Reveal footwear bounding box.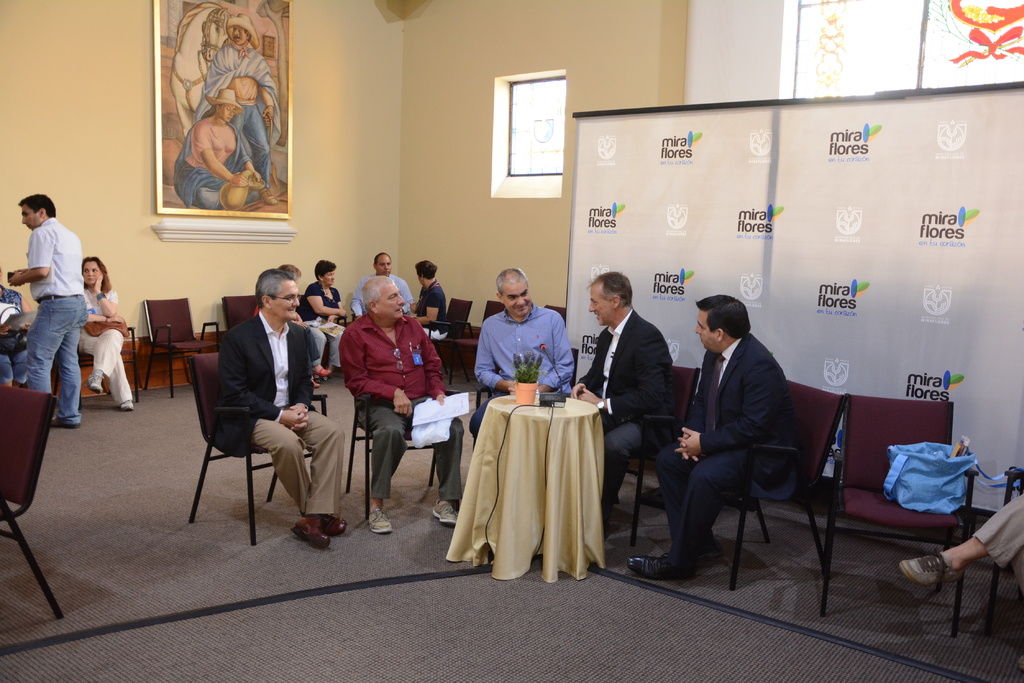
Revealed: BBox(312, 366, 331, 374).
